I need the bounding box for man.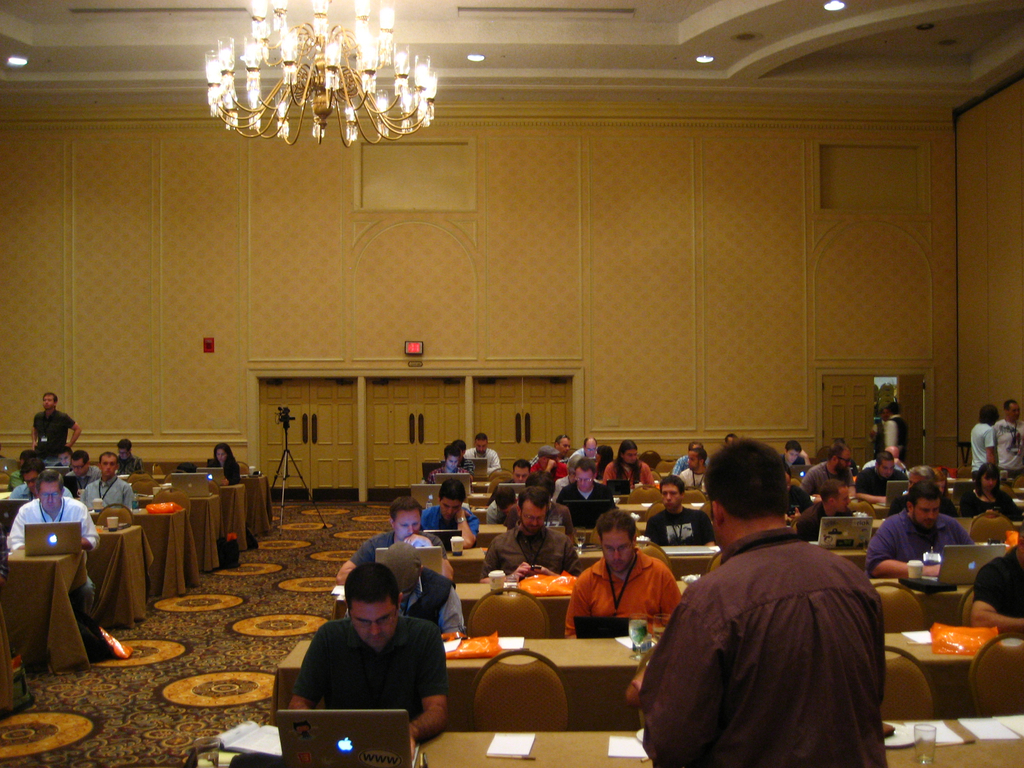
Here it is: box(8, 450, 38, 491).
